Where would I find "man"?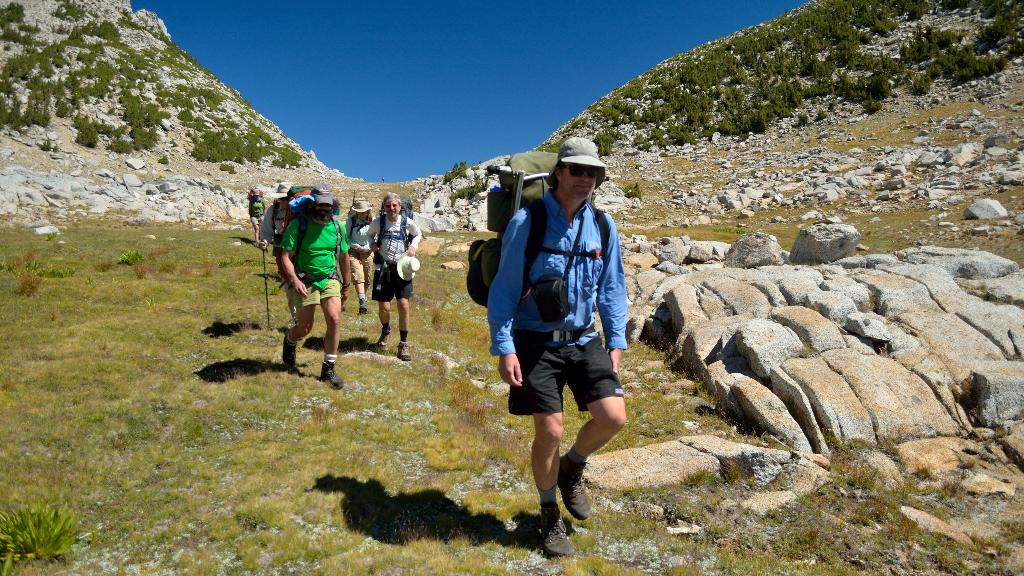
At bbox=(281, 181, 351, 390).
